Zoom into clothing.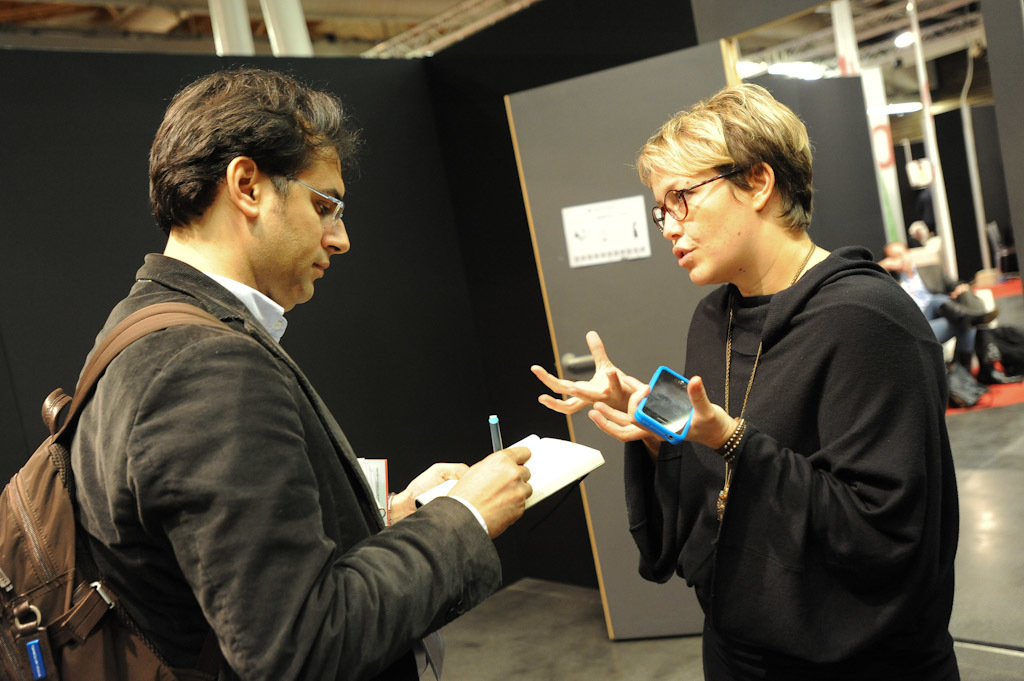
Zoom target: (left=54, top=247, right=505, bottom=680).
